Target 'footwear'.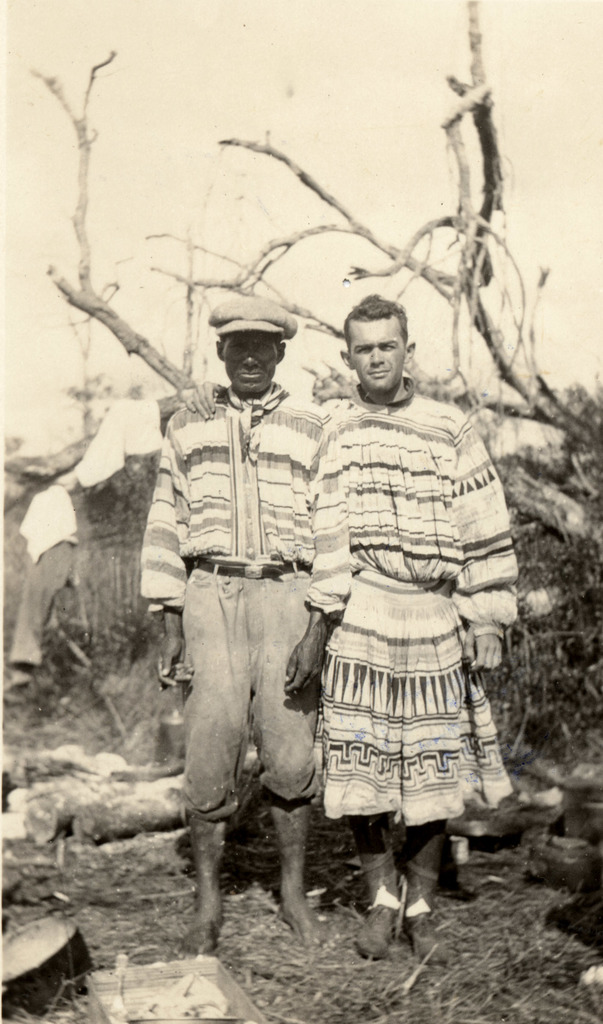
Target region: [349, 898, 396, 960].
